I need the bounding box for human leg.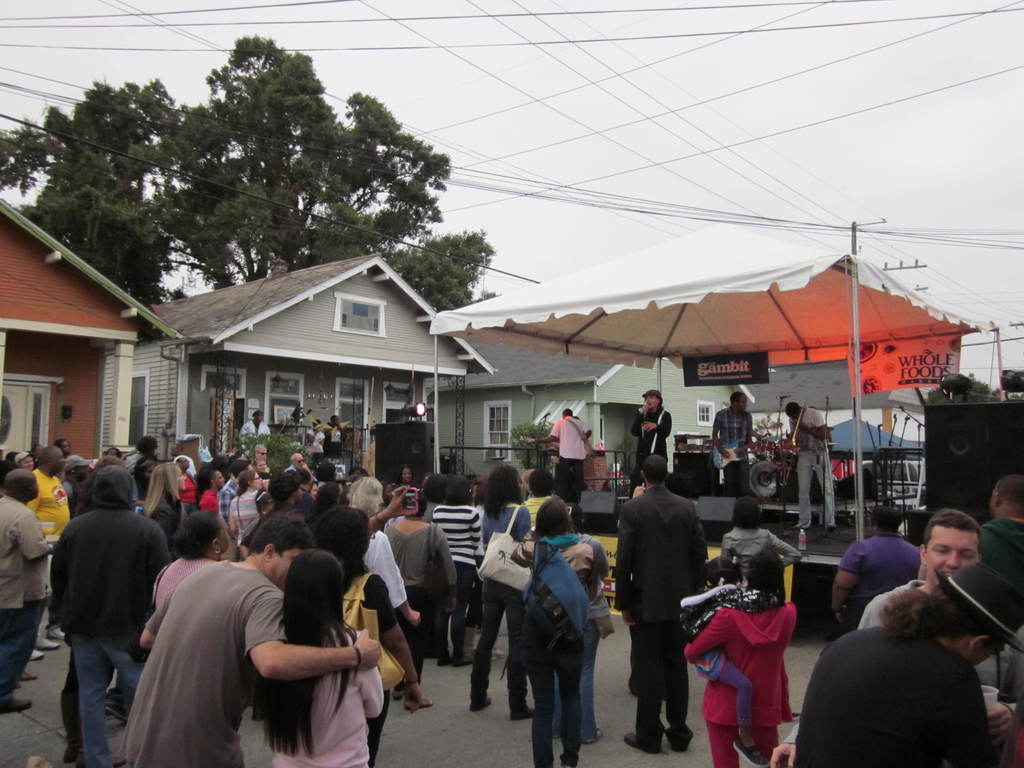
Here it is: [x1=620, y1=620, x2=686, y2=755].
